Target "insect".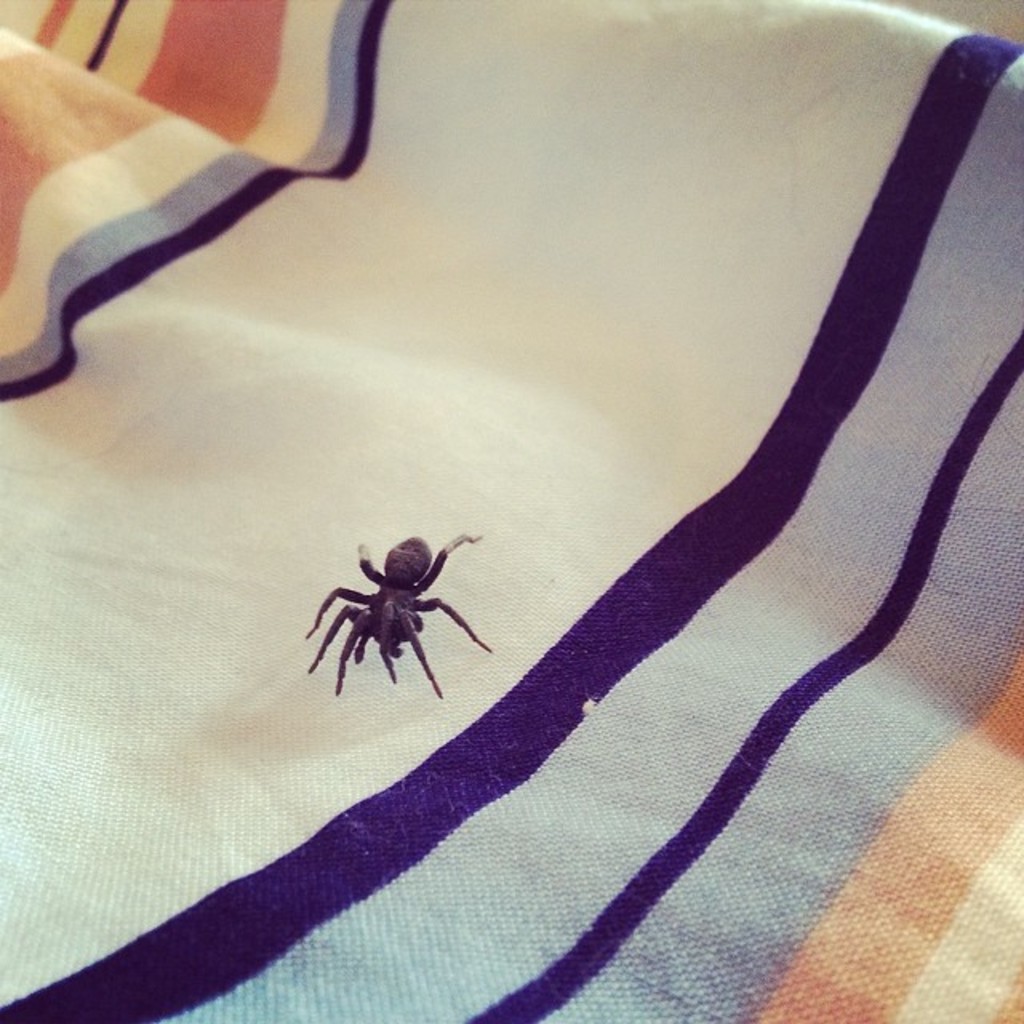
Target region: l=309, t=536, r=493, b=696.
